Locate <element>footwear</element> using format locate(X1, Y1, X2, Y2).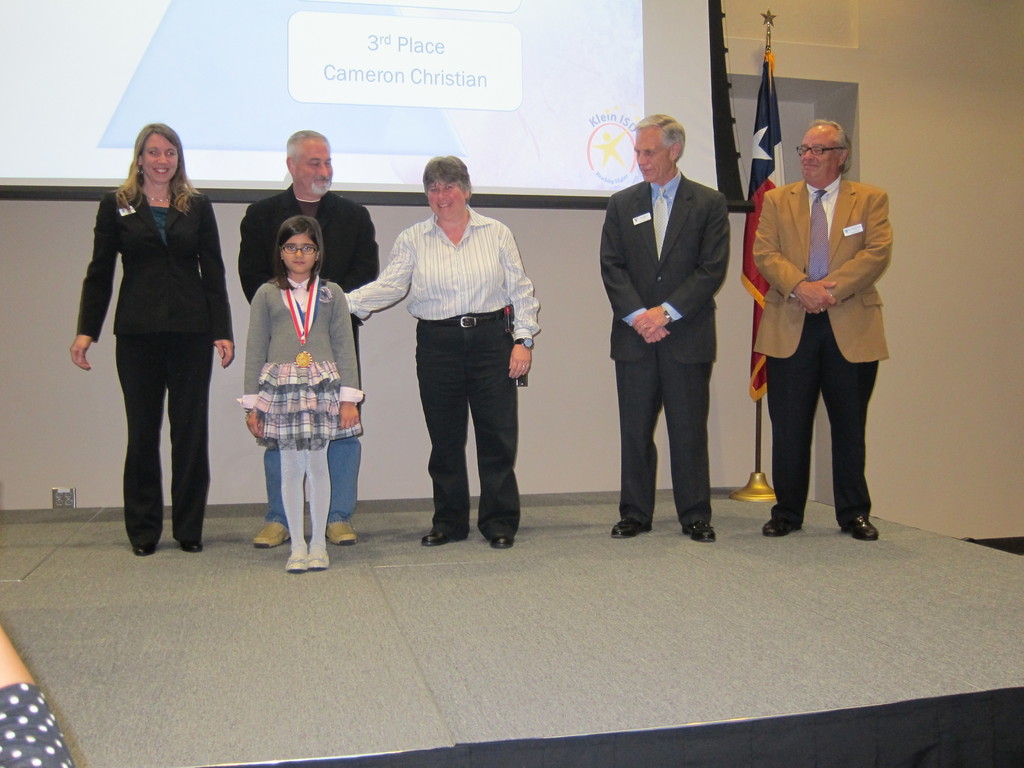
locate(682, 523, 715, 540).
